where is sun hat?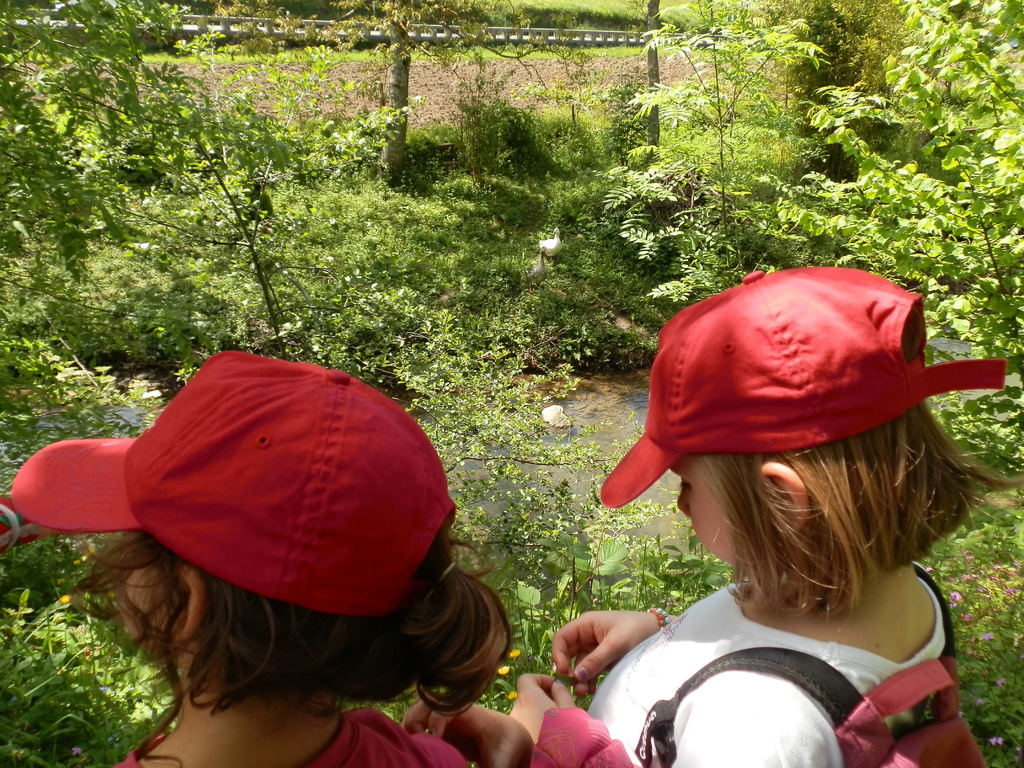
593,262,1009,518.
